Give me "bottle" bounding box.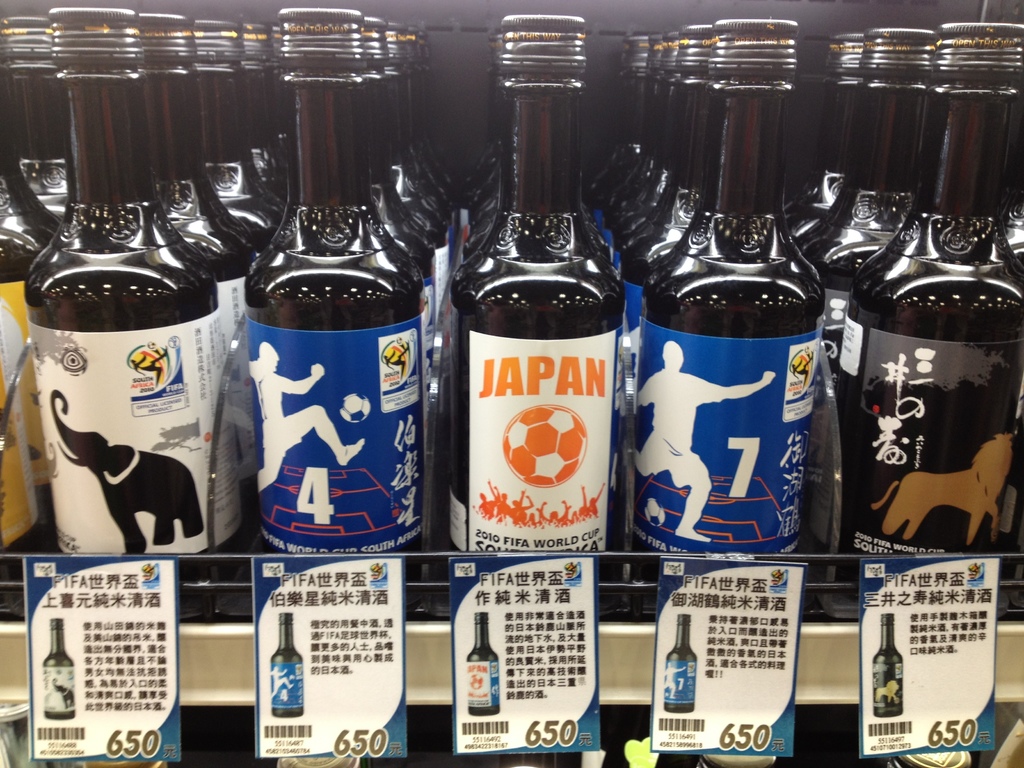
left=103, top=4, right=282, bottom=364.
